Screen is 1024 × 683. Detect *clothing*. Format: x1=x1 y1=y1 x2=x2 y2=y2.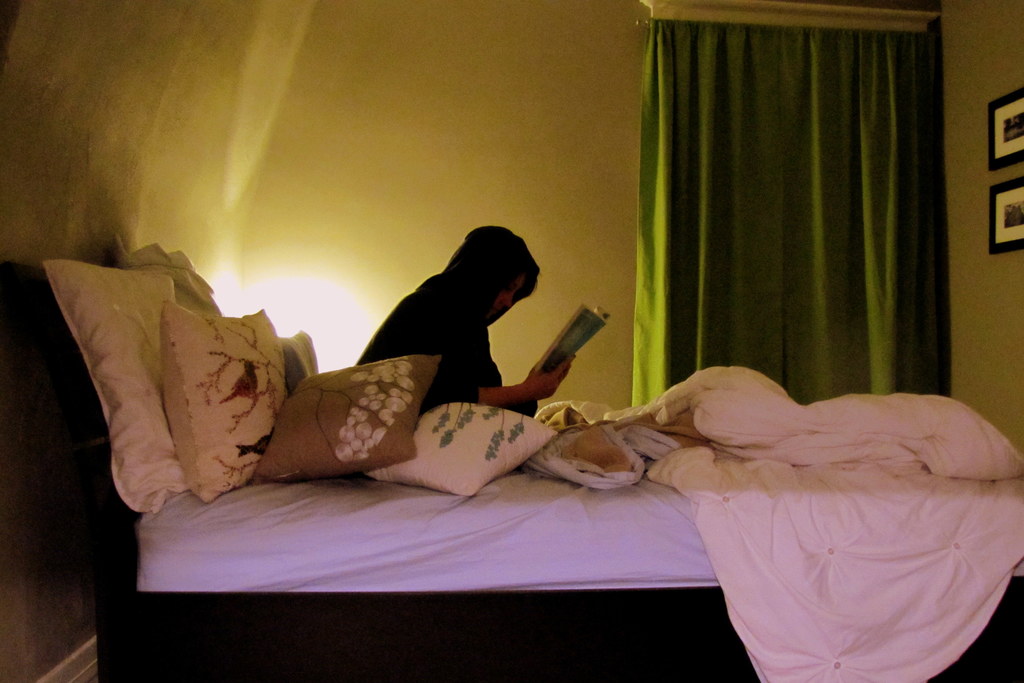
x1=362 y1=225 x2=553 y2=416.
